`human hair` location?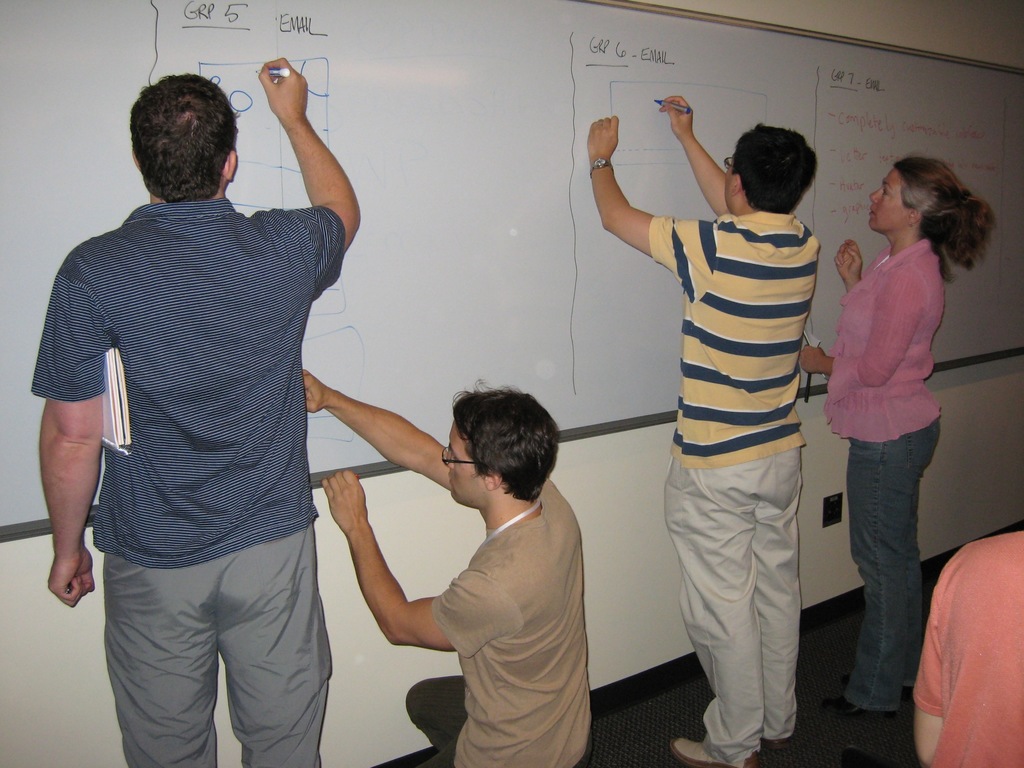
[left=891, top=154, right=1001, bottom=291]
